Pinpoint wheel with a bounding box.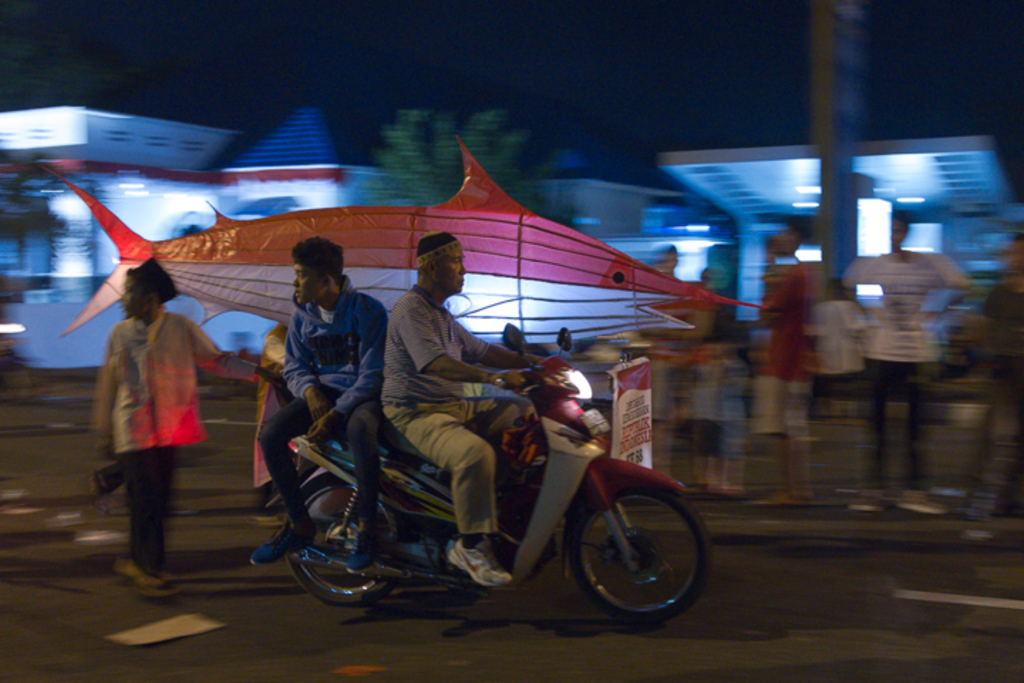
pyautogui.locateOnScreen(274, 467, 402, 610).
